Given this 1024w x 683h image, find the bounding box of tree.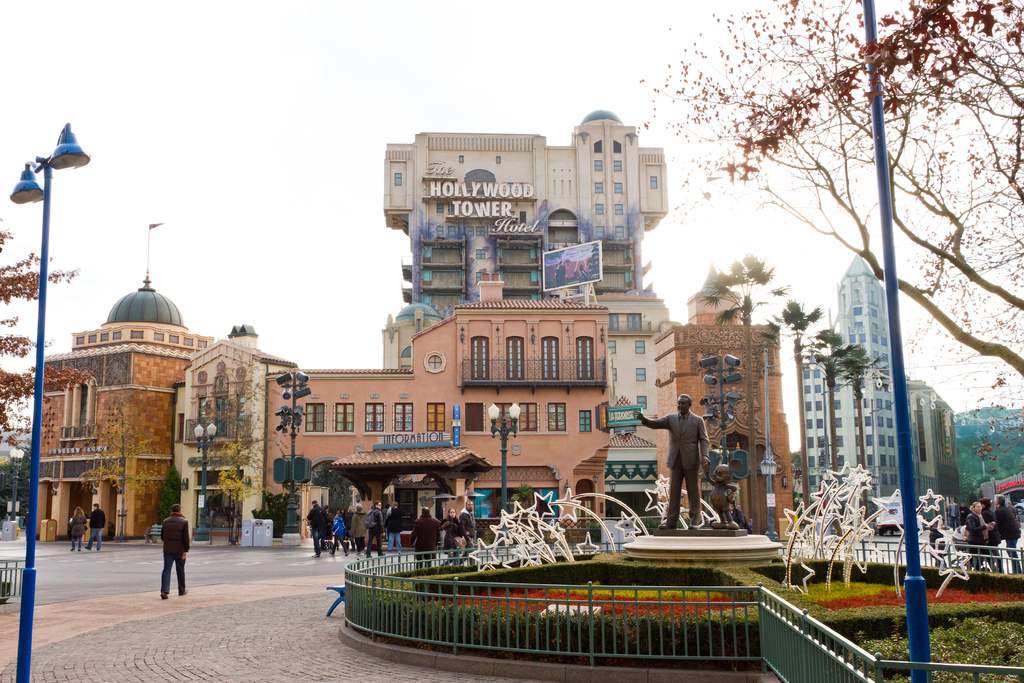
(831, 341, 888, 516).
